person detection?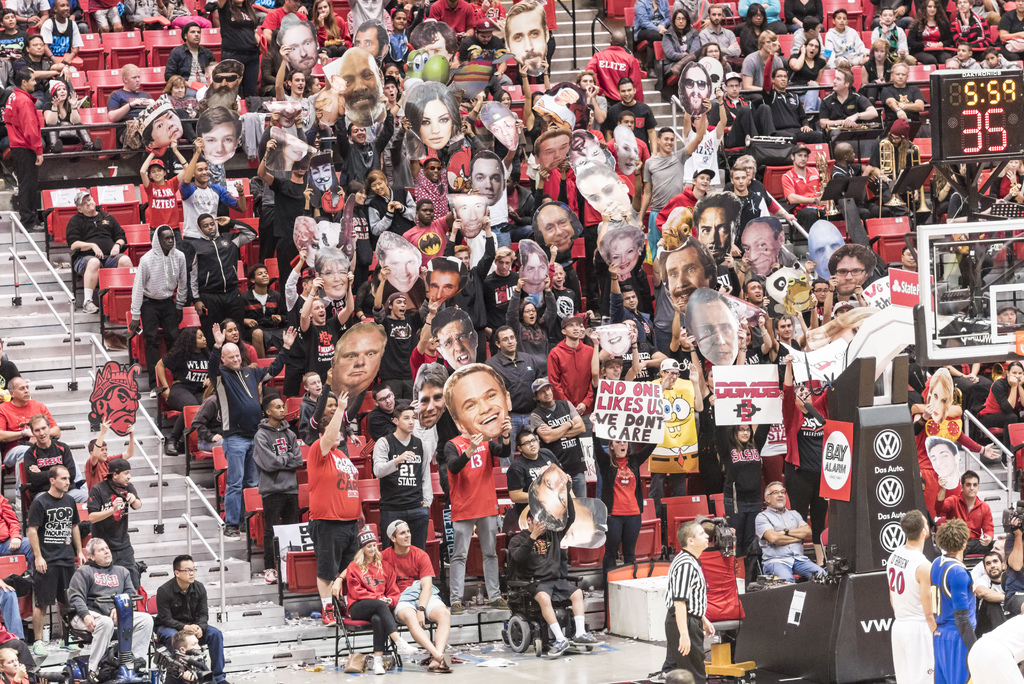
207:326:294:527
